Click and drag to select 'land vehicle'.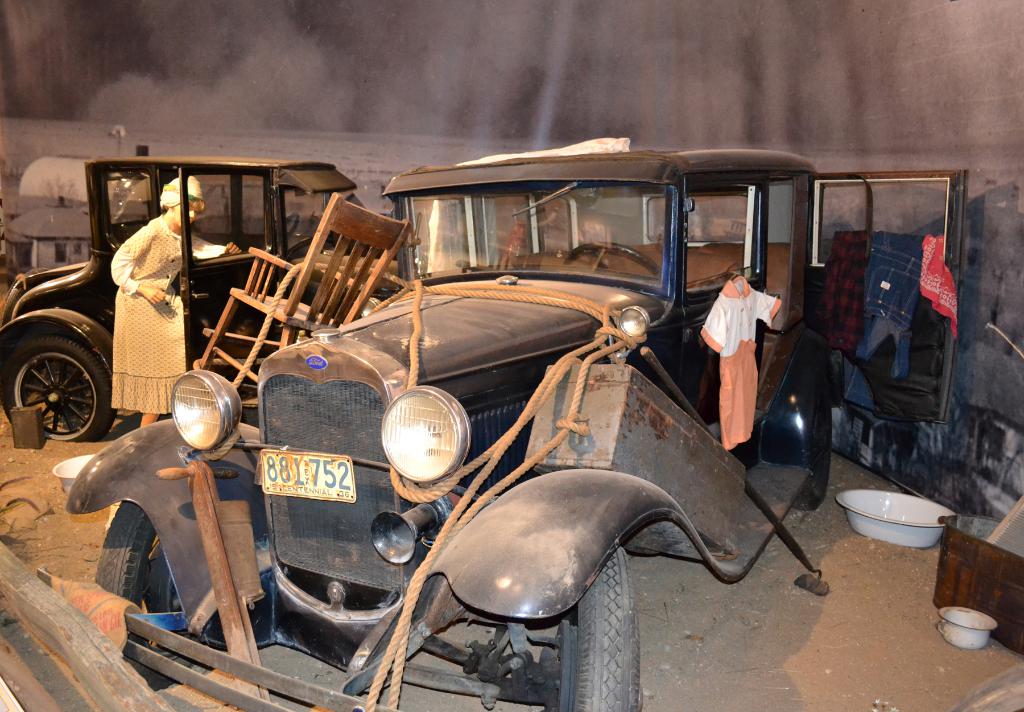
Selection: locate(0, 140, 370, 445).
